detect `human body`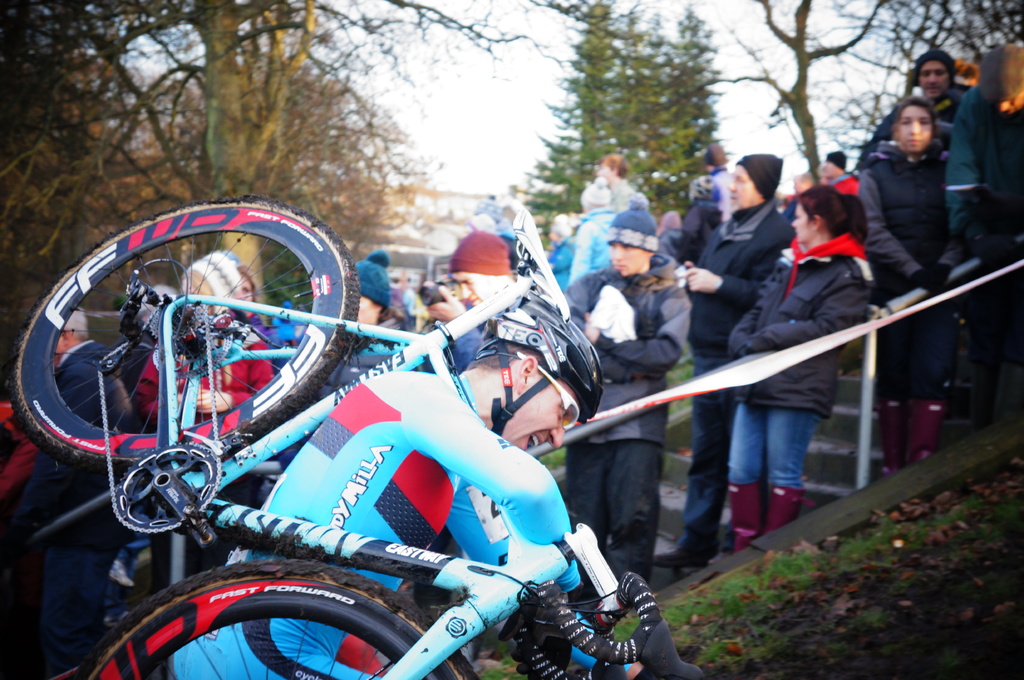
box(174, 293, 584, 679)
